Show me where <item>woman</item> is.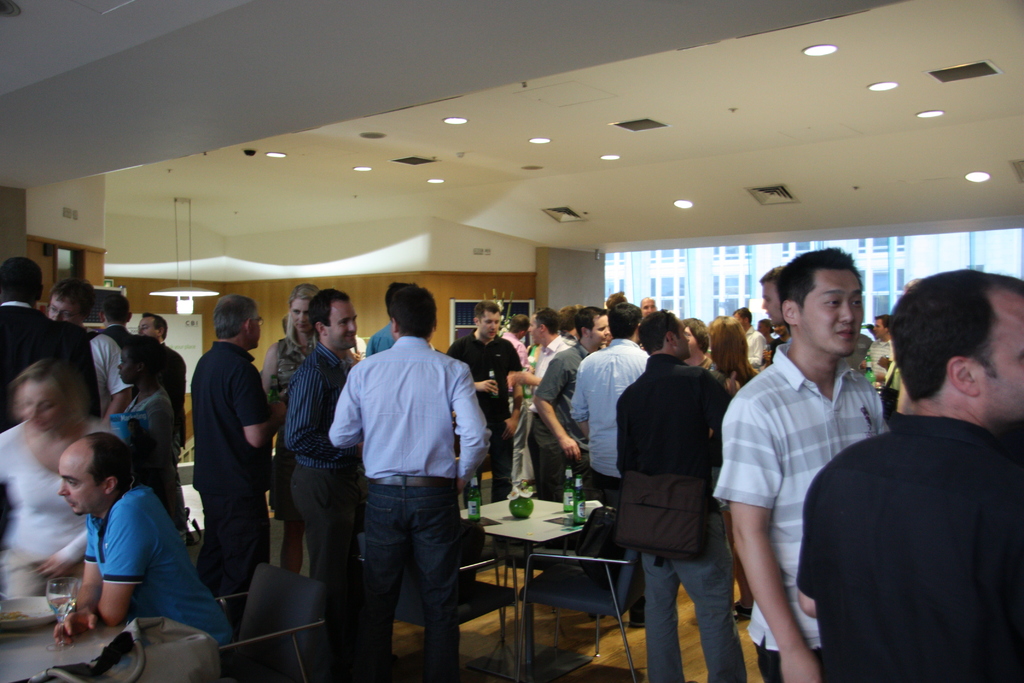
<item>woman</item> is at <region>0, 357, 127, 598</region>.
